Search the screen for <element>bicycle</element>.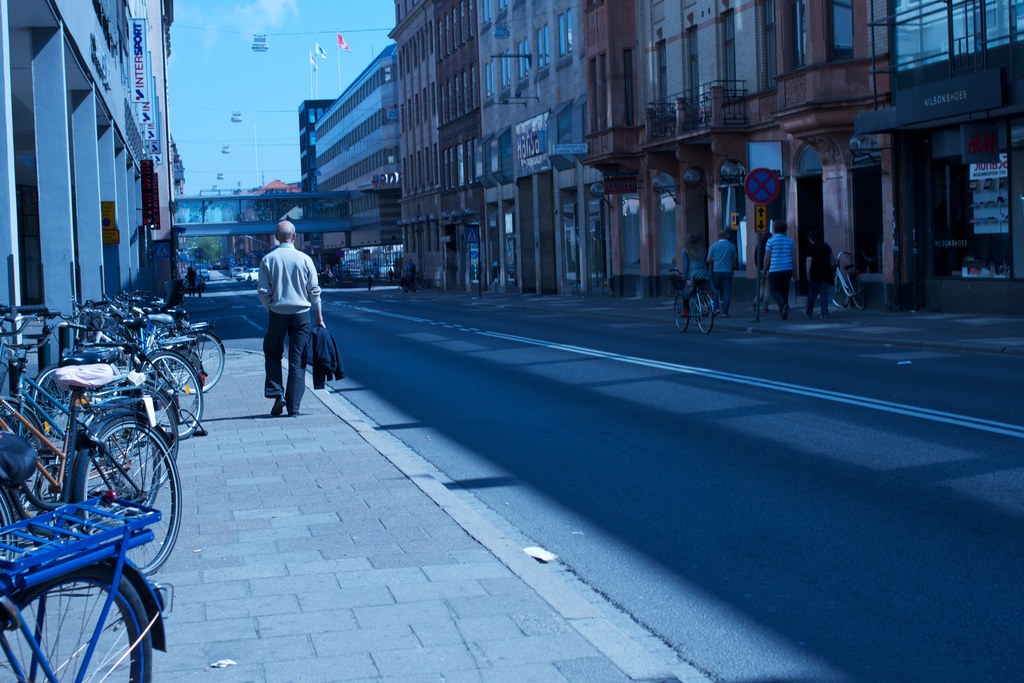
Found at <region>77, 302, 209, 416</region>.
